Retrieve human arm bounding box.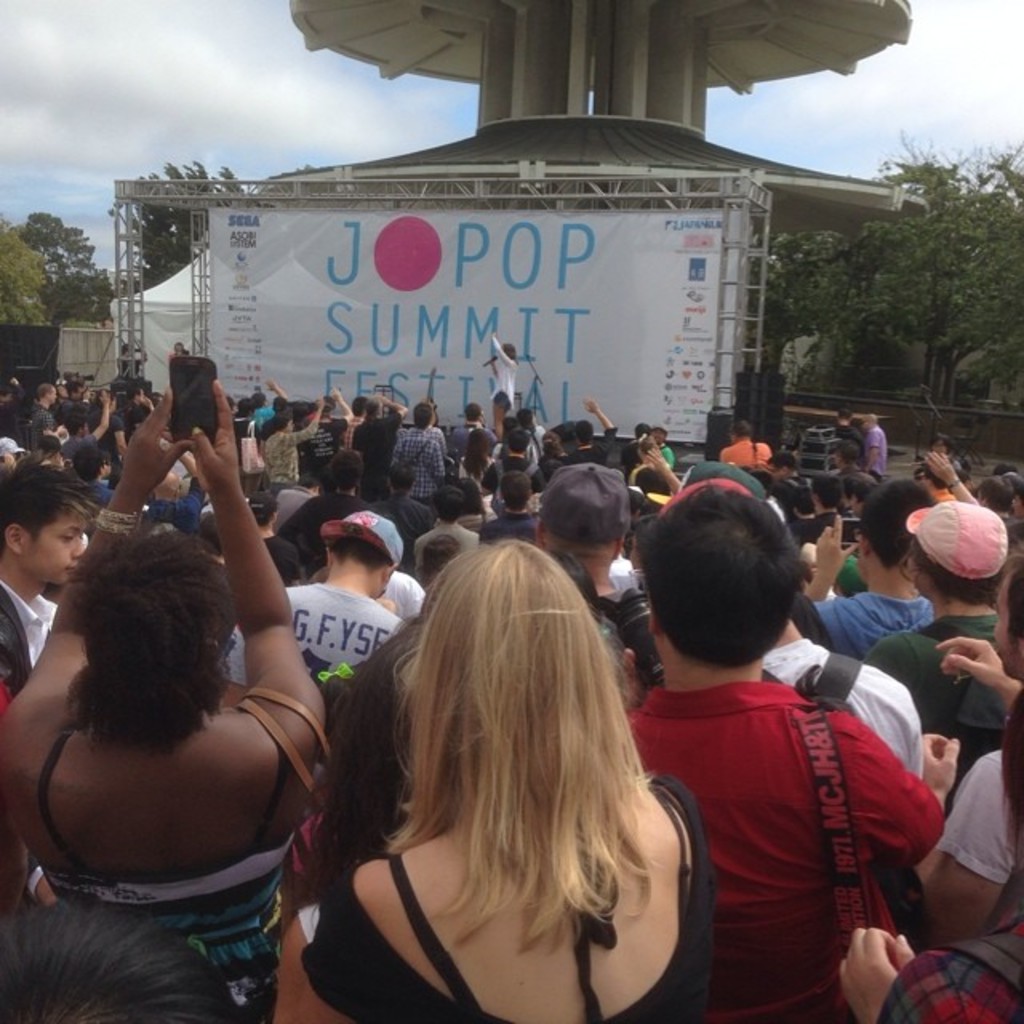
Bounding box: 6:443:18:480.
